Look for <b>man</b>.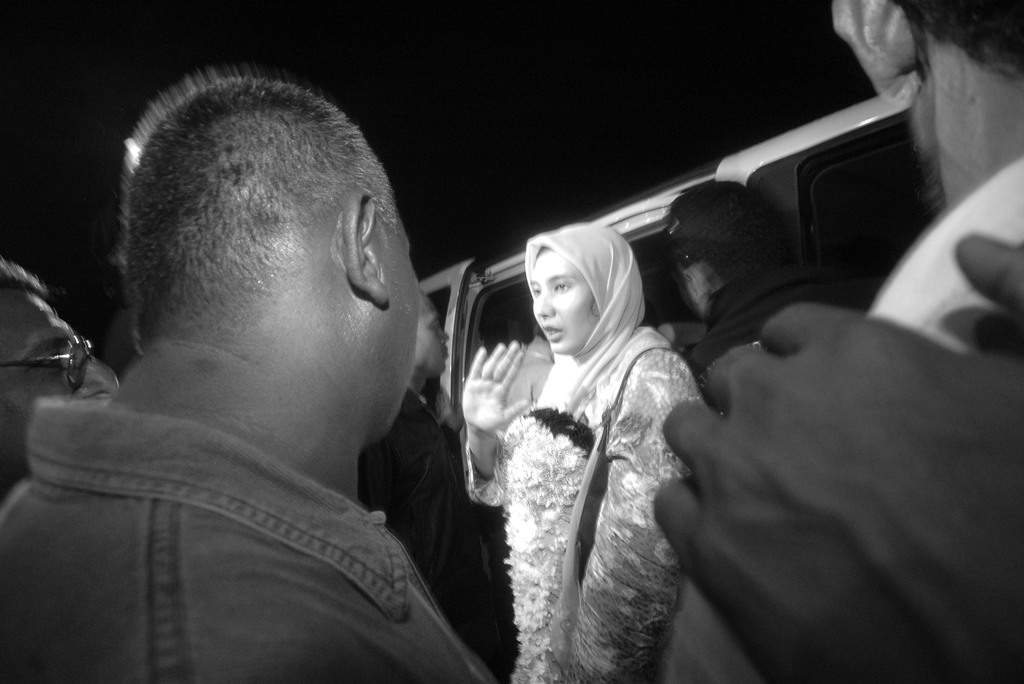
Found: [0, 260, 118, 504].
